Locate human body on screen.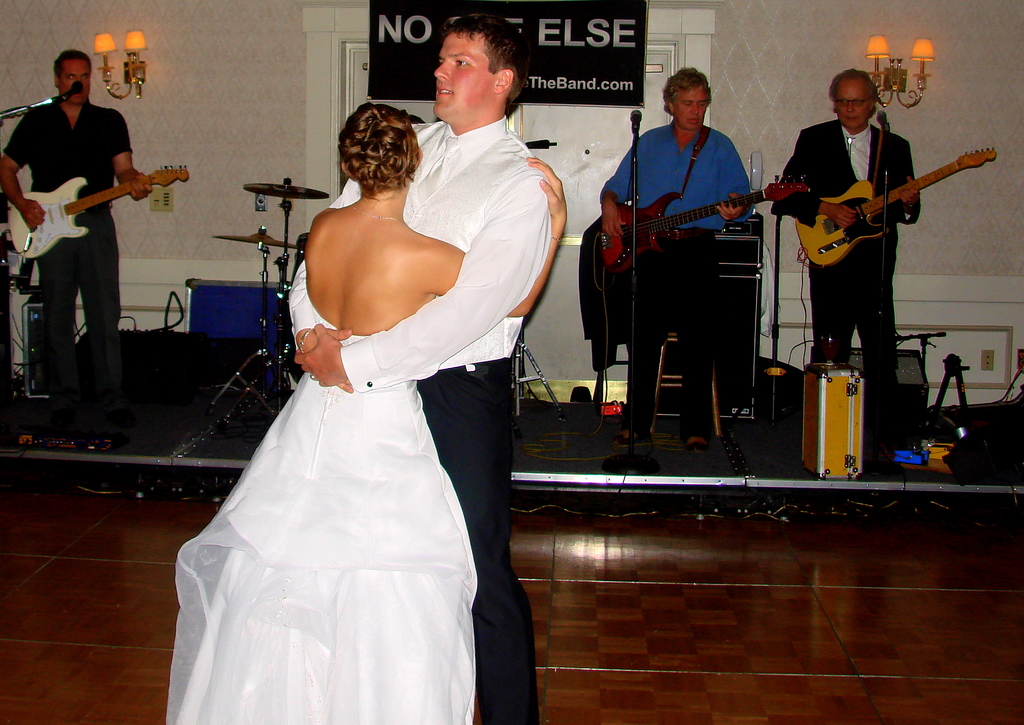
On screen at {"left": 768, "top": 118, "right": 922, "bottom": 460}.
